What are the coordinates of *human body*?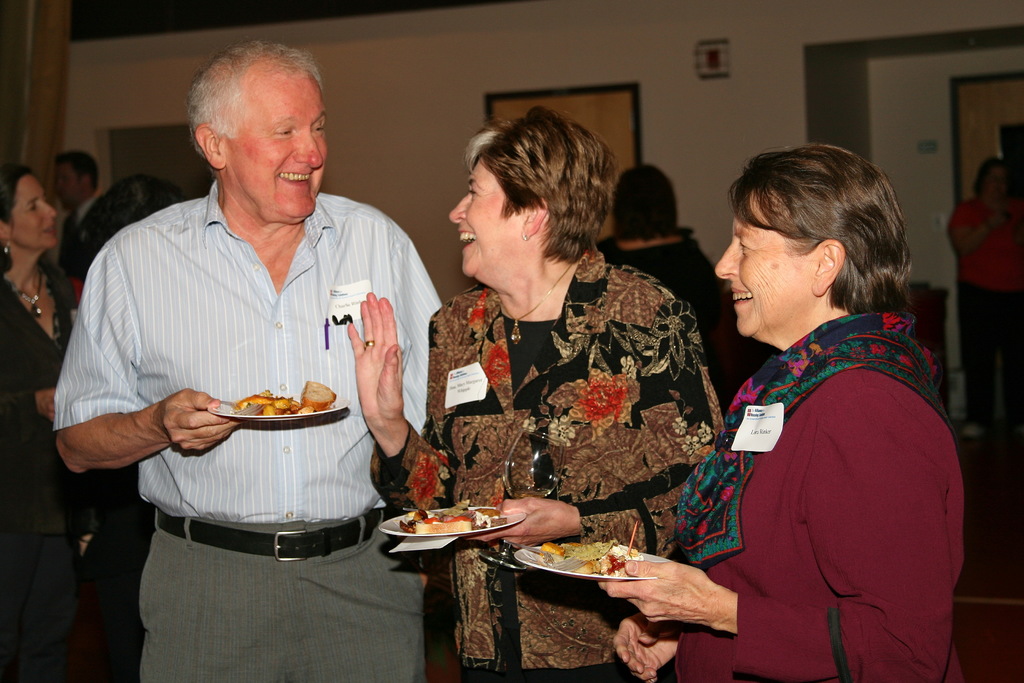
box(343, 99, 732, 682).
